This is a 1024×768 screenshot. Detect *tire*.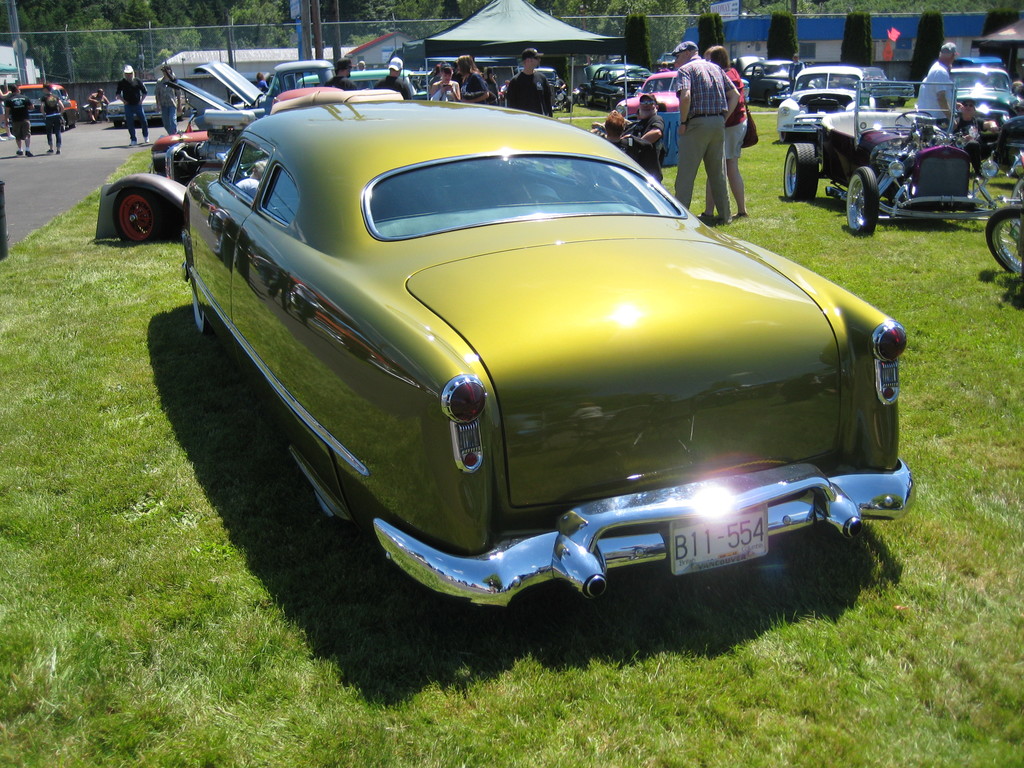
(313, 488, 341, 524).
